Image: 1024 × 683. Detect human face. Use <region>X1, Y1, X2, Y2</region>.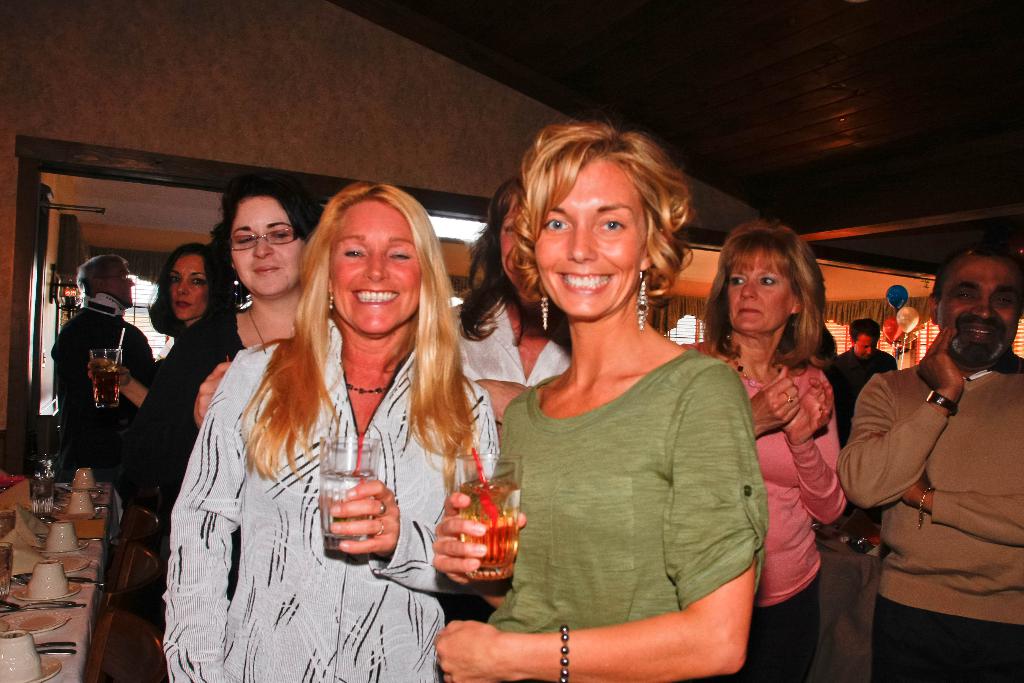
<region>497, 197, 541, 308</region>.
